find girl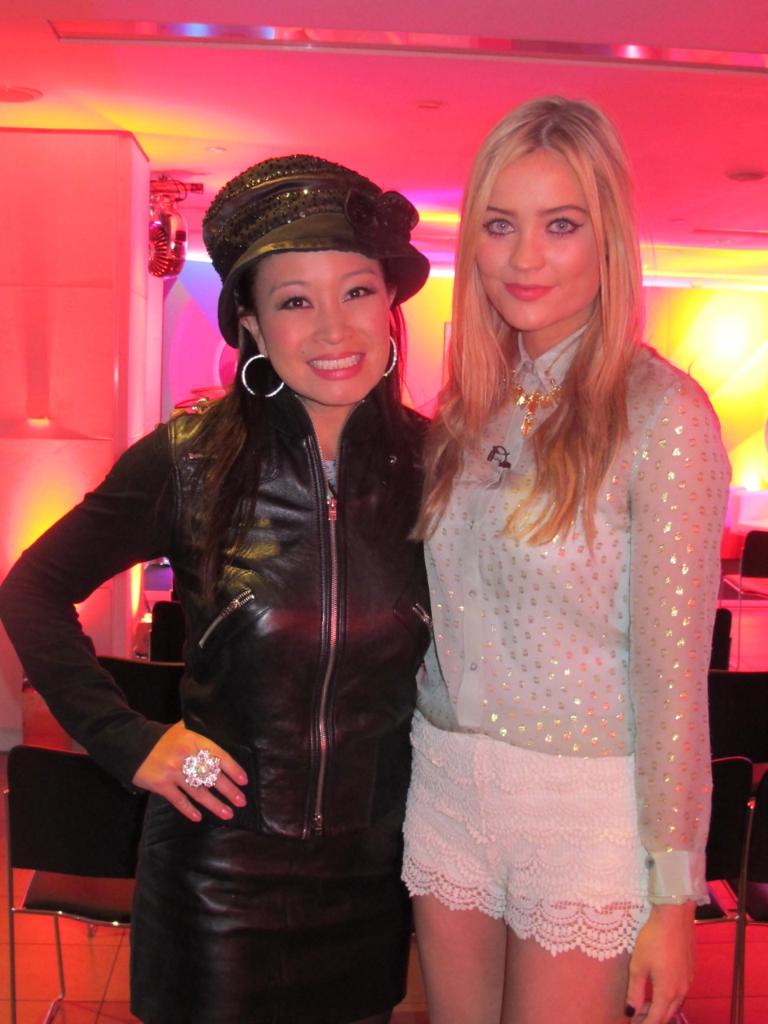
l=30, t=123, r=464, b=1011
